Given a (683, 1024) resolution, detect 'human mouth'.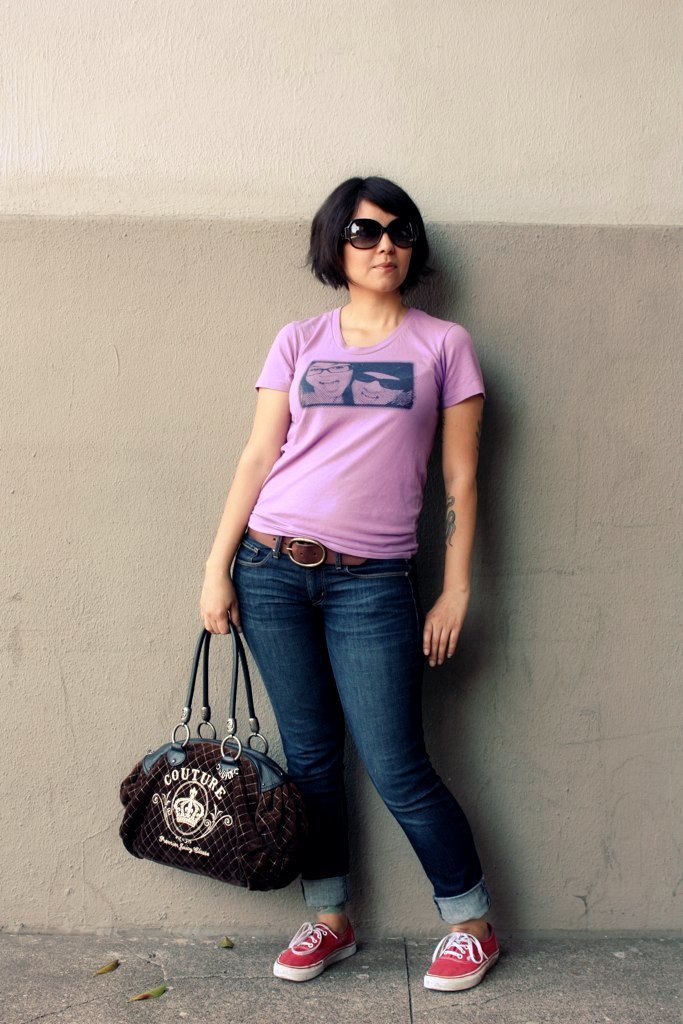
(370,250,397,274).
